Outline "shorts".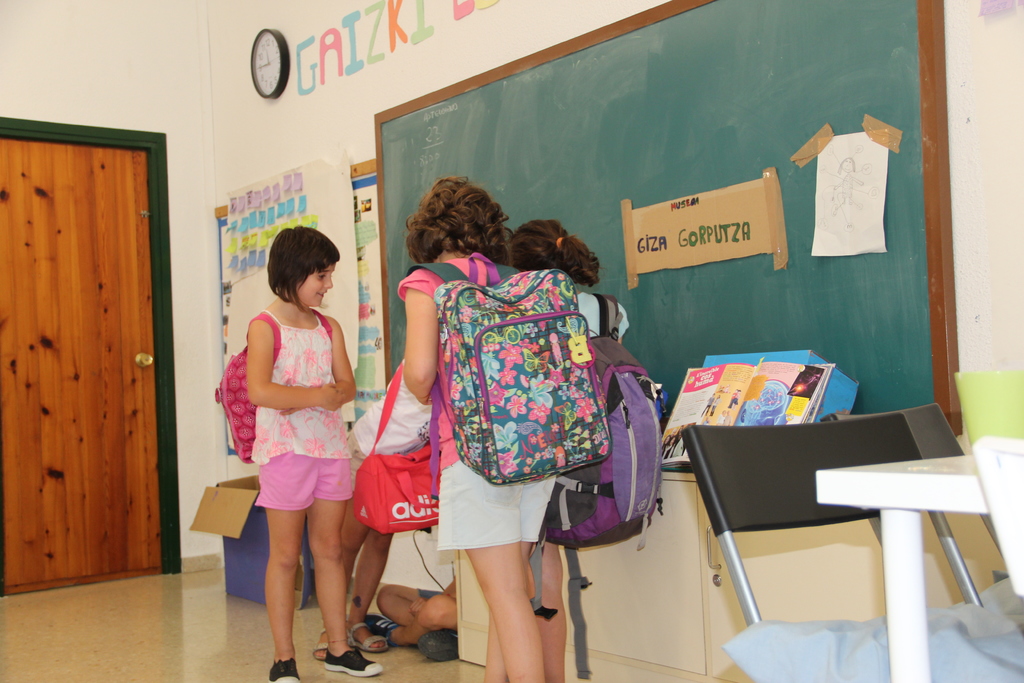
Outline: box(419, 588, 440, 604).
